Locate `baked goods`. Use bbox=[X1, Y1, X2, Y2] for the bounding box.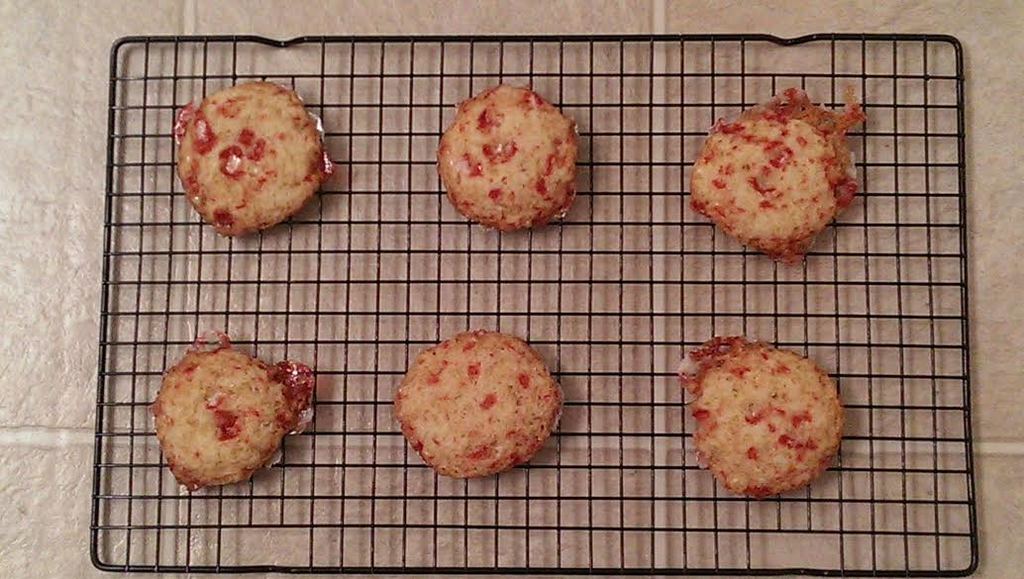
bbox=[691, 86, 861, 268].
